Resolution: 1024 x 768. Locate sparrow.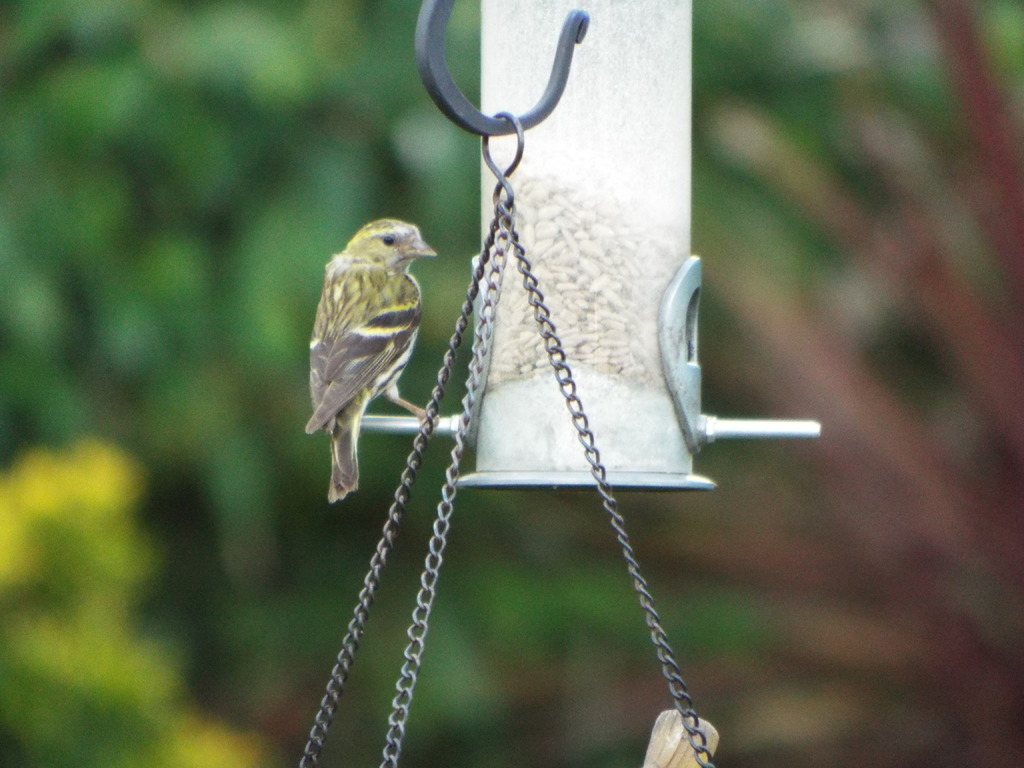
(303,218,440,504).
